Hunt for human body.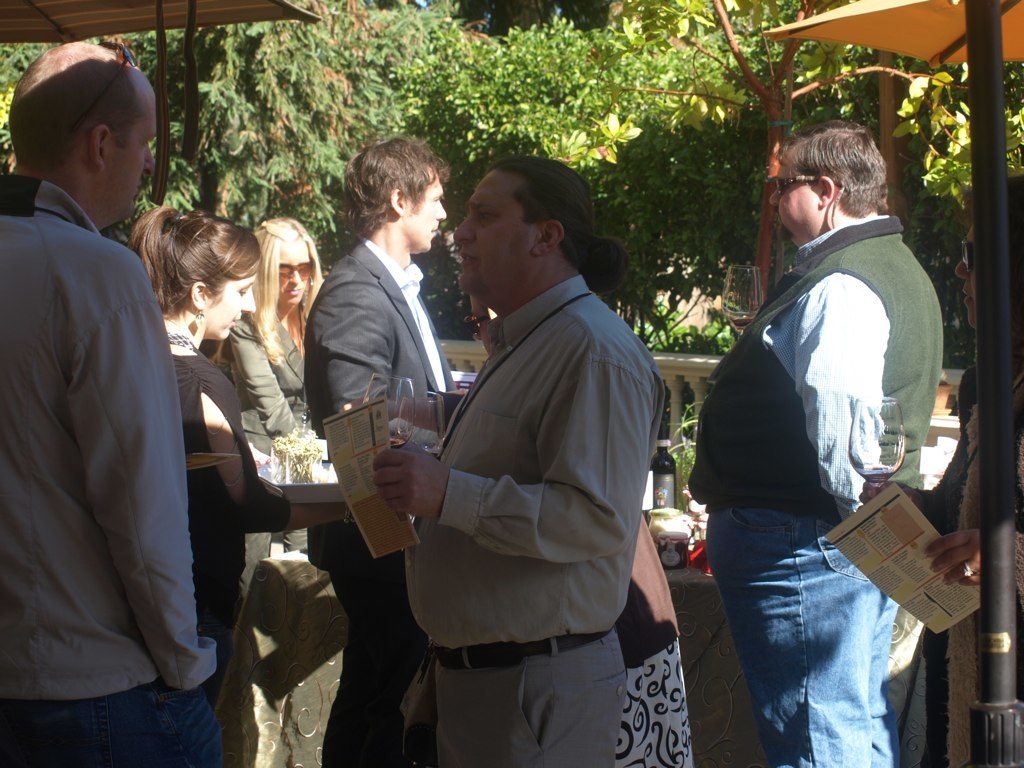
Hunted down at l=366, t=151, r=662, b=767.
